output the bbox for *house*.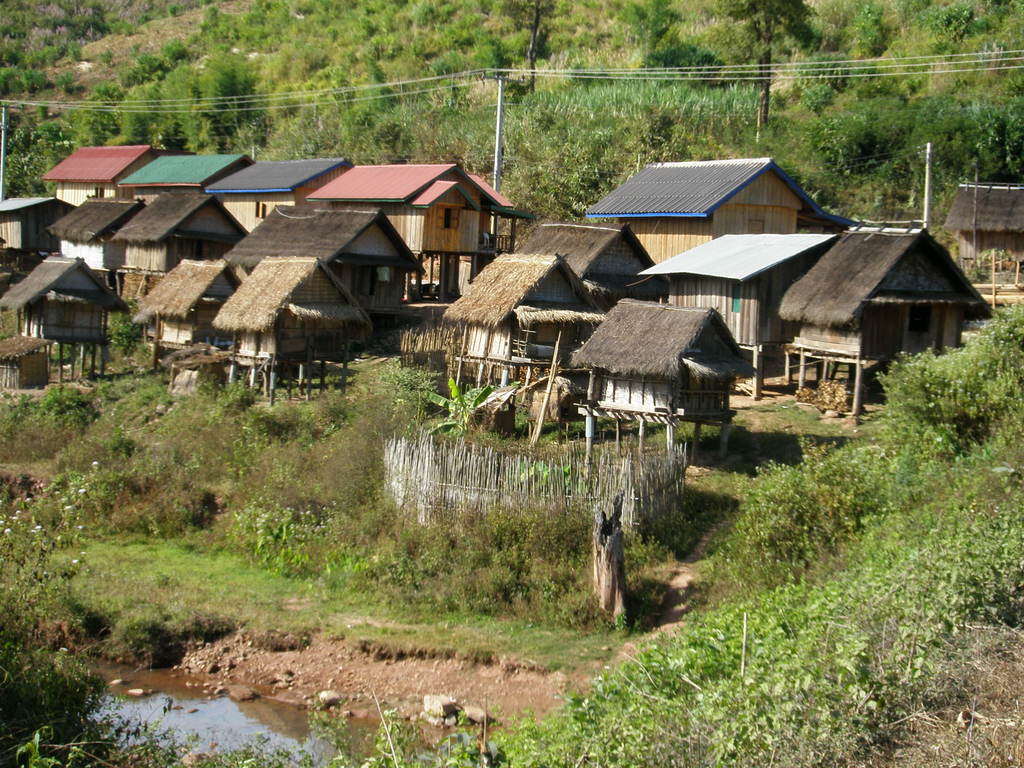
select_region(0, 252, 131, 348).
